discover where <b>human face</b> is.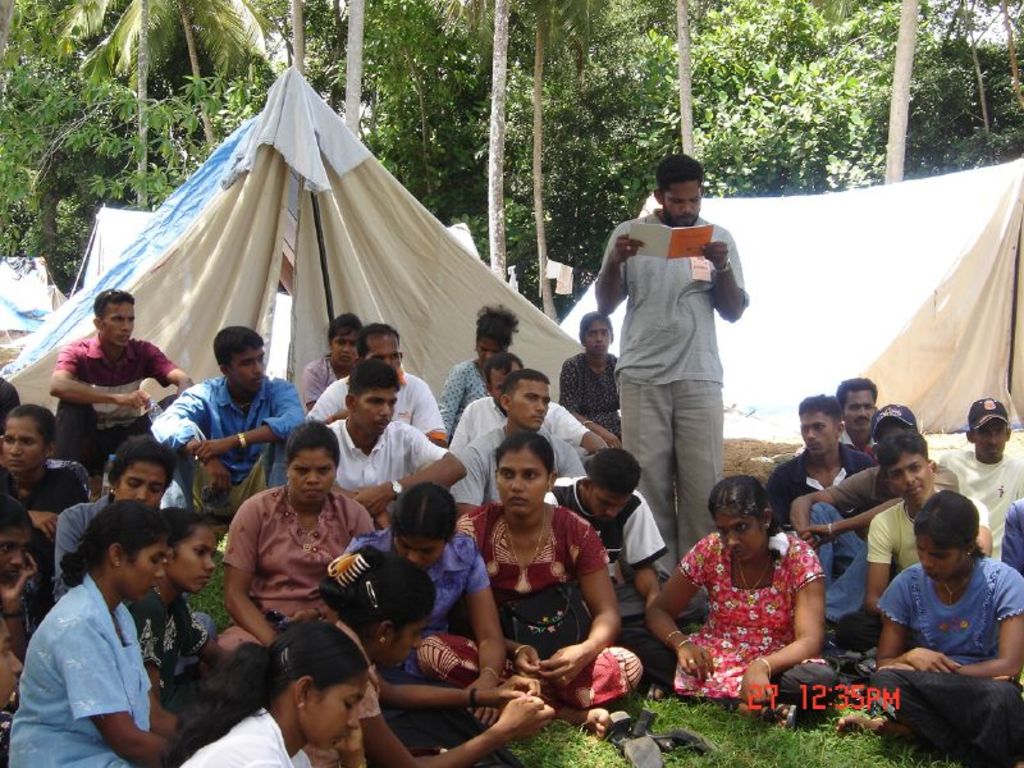
Discovered at <box>355,388,397,435</box>.
